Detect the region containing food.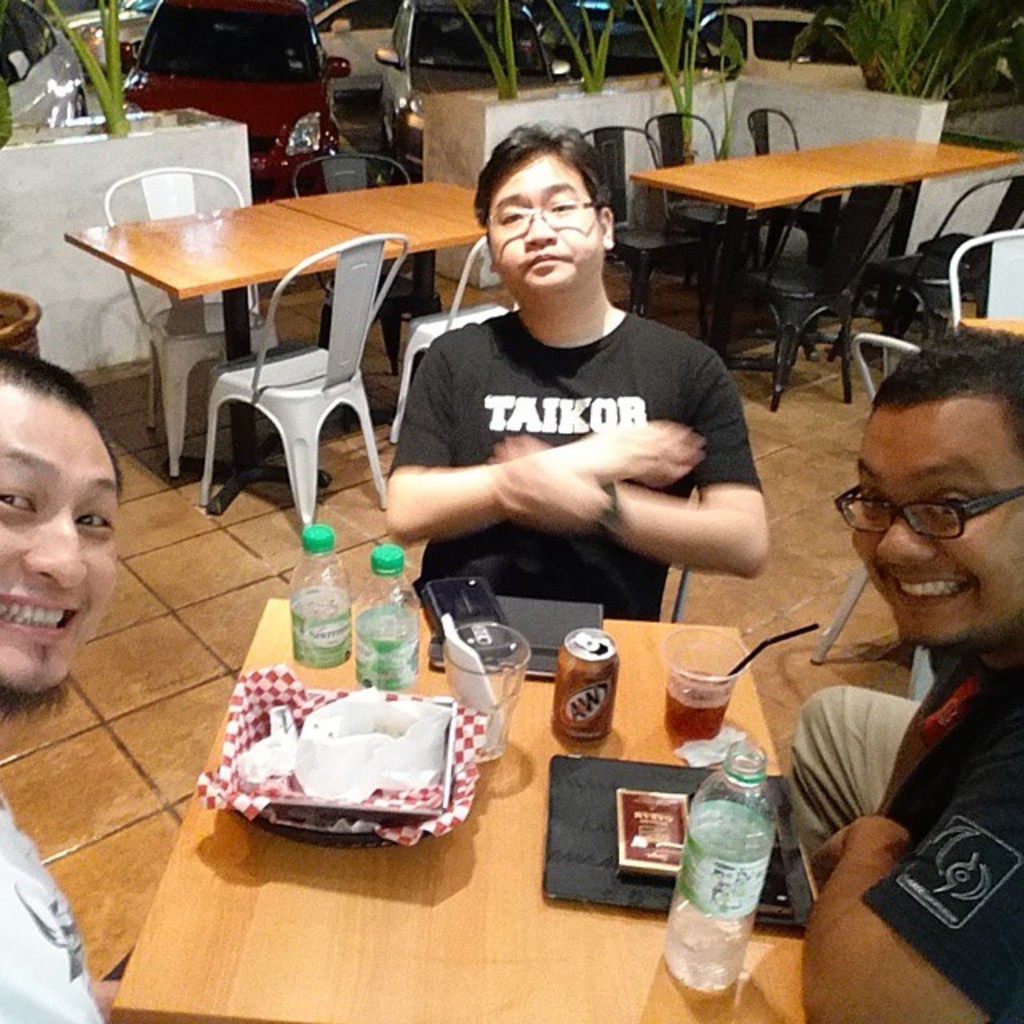
<region>254, 686, 474, 826</region>.
